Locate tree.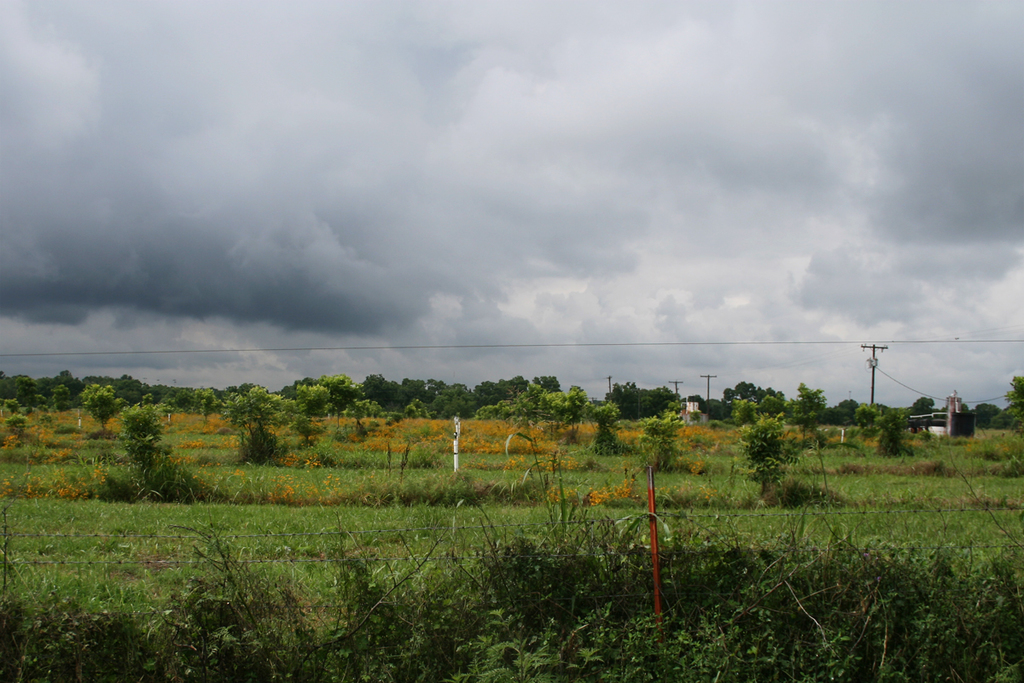
Bounding box: (left=864, top=416, right=911, bottom=461).
